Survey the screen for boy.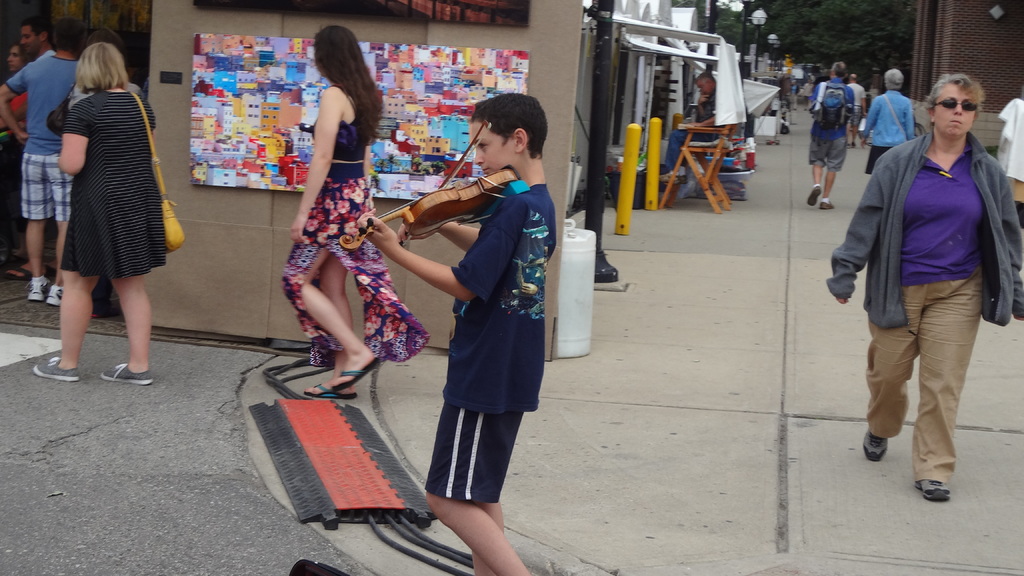
Survey found: (381,104,564,552).
